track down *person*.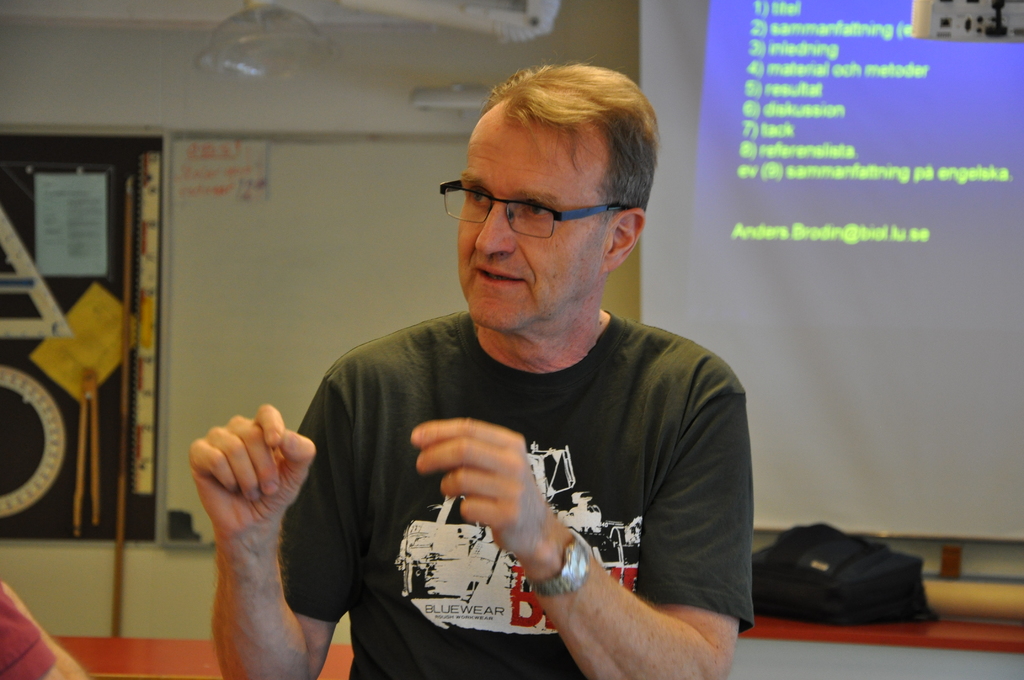
Tracked to {"left": 180, "top": 58, "right": 756, "bottom": 679}.
